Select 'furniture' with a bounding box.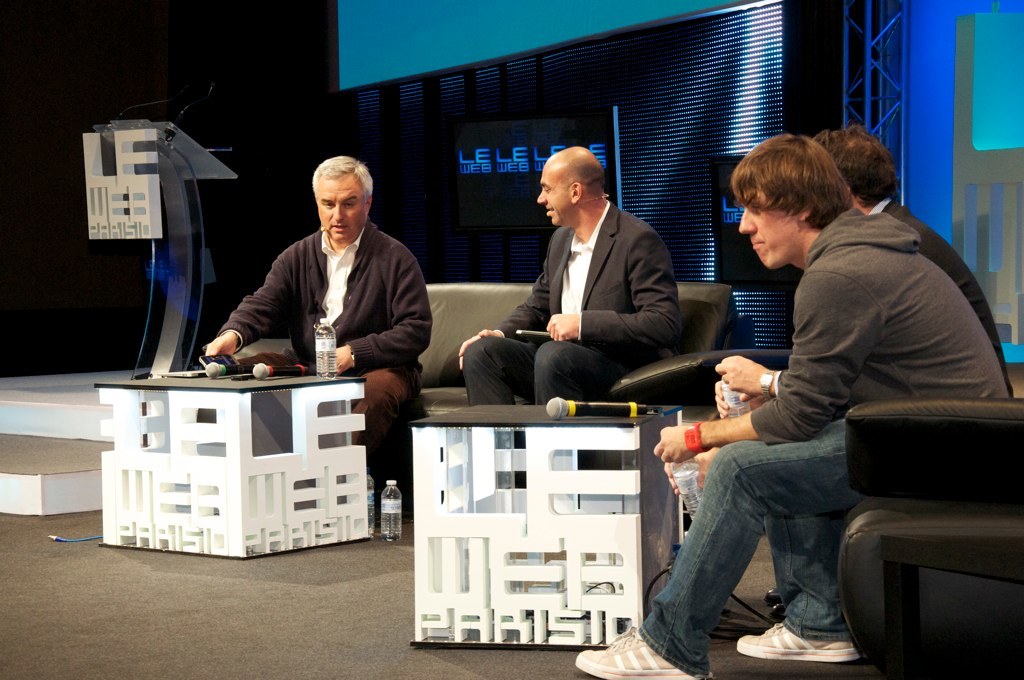
select_region(90, 363, 371, 563).
